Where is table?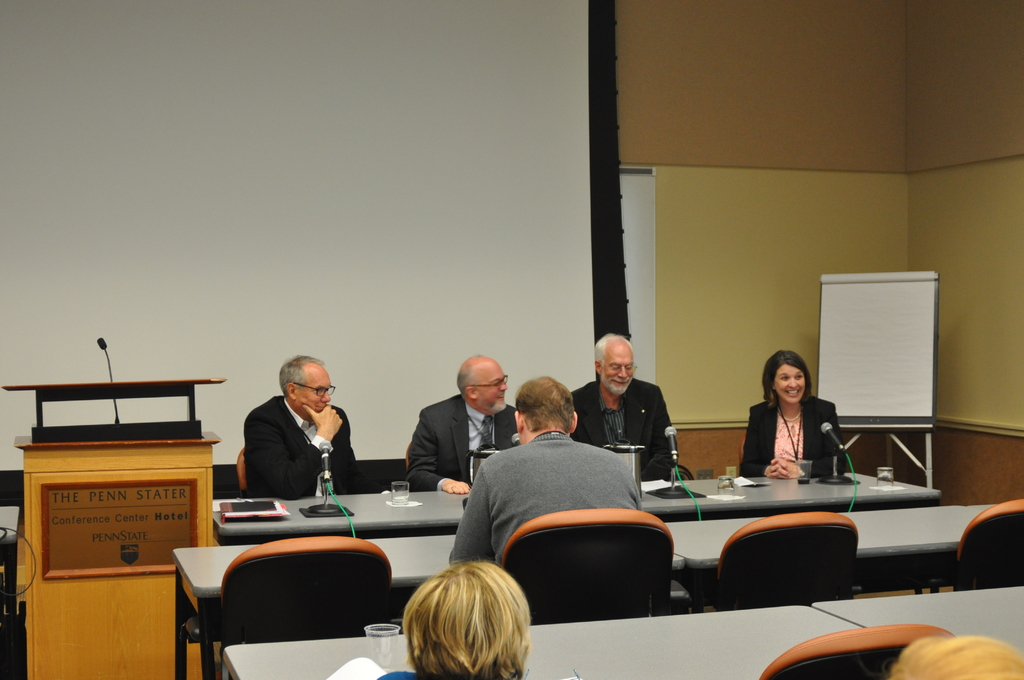
<region>209, 460, 941, 542</region>.
